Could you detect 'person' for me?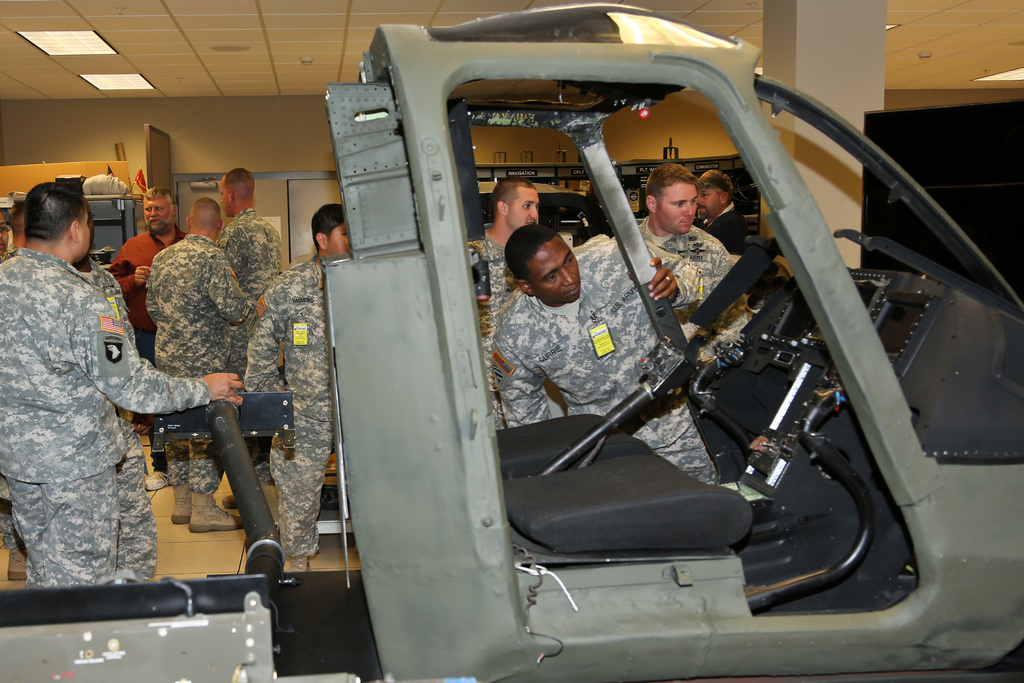
Detection result: [x1=700, y1=164, x2=748, y2=263].
